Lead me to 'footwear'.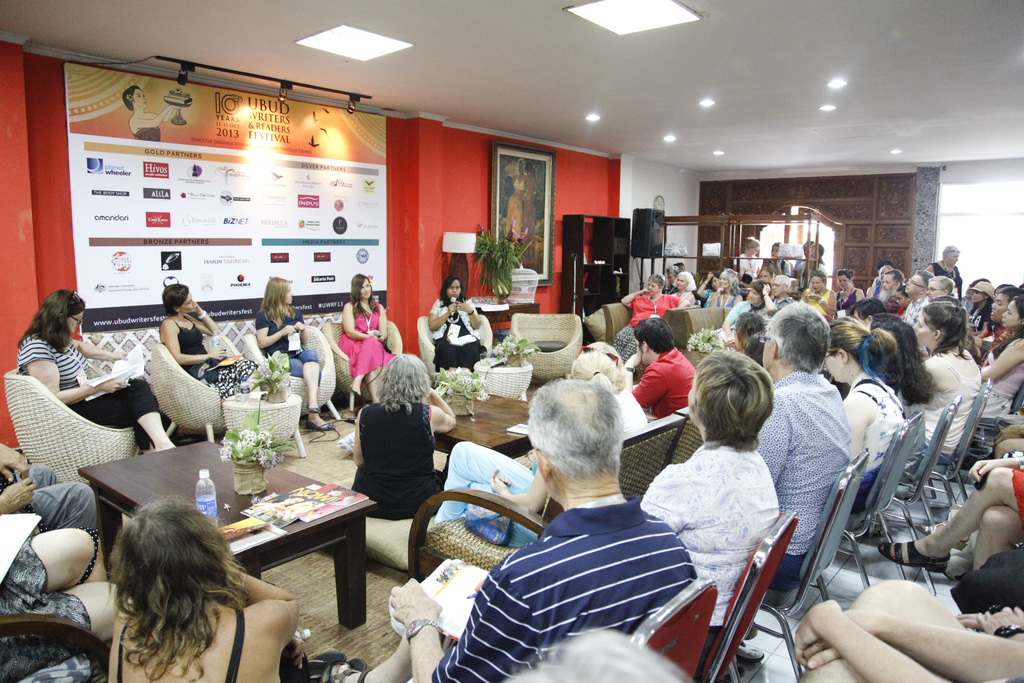
Lead to 306/403/322/415.
